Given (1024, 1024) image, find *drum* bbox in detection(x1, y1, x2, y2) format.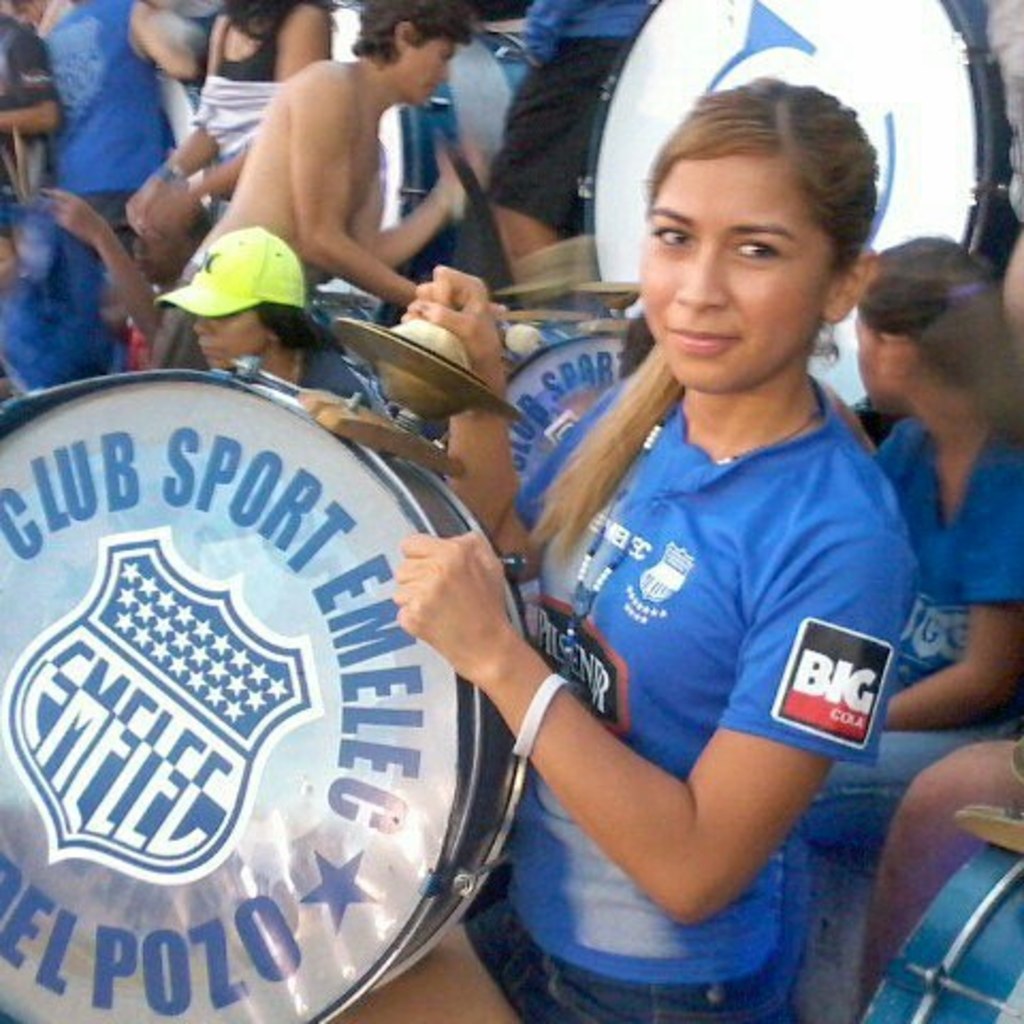
detection(0, 361, 527, 1022).
